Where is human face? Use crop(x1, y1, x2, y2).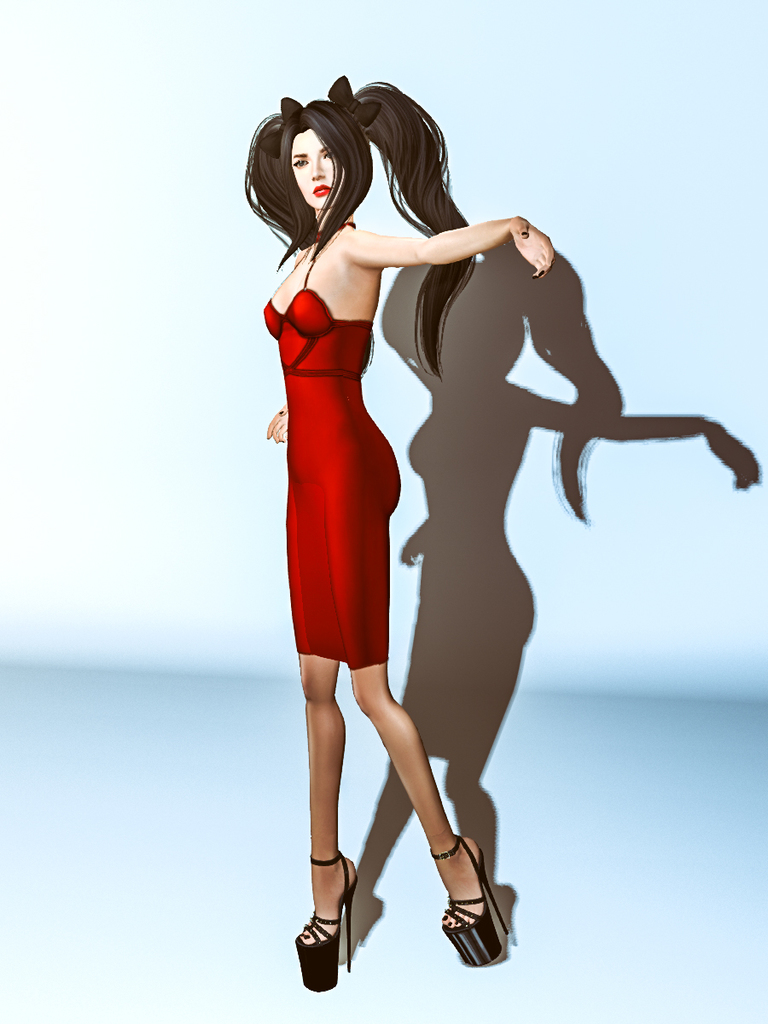
crop(295, 124, 337, 203).
